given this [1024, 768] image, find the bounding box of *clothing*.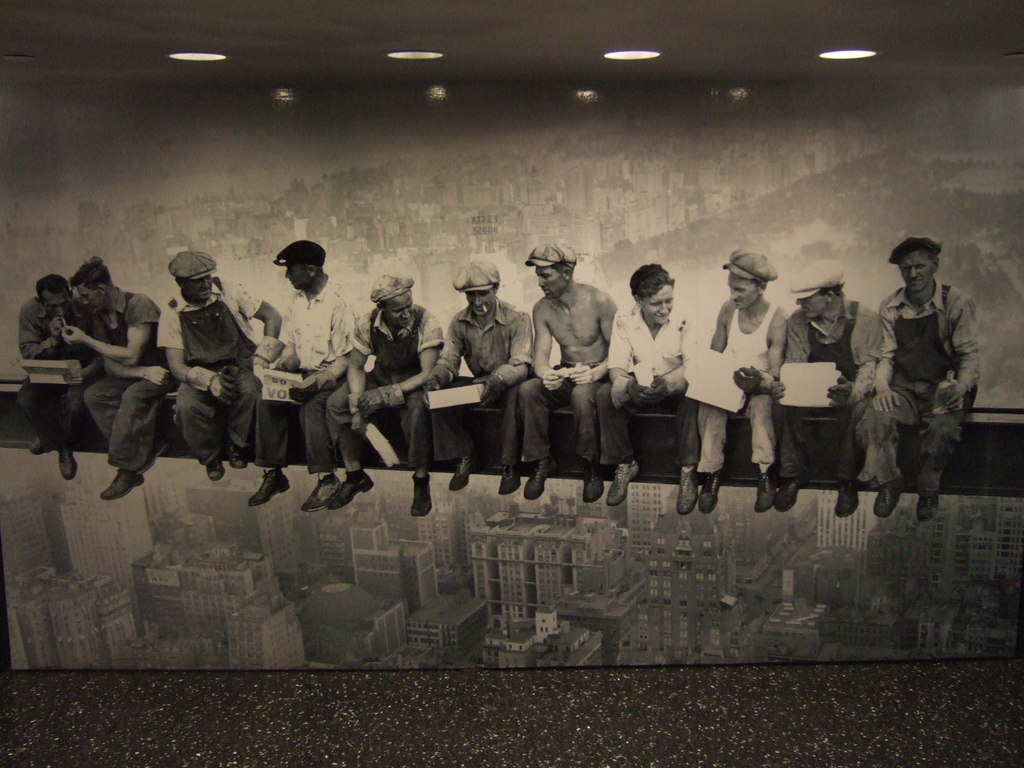
detection(19, 295, 95, 430).
